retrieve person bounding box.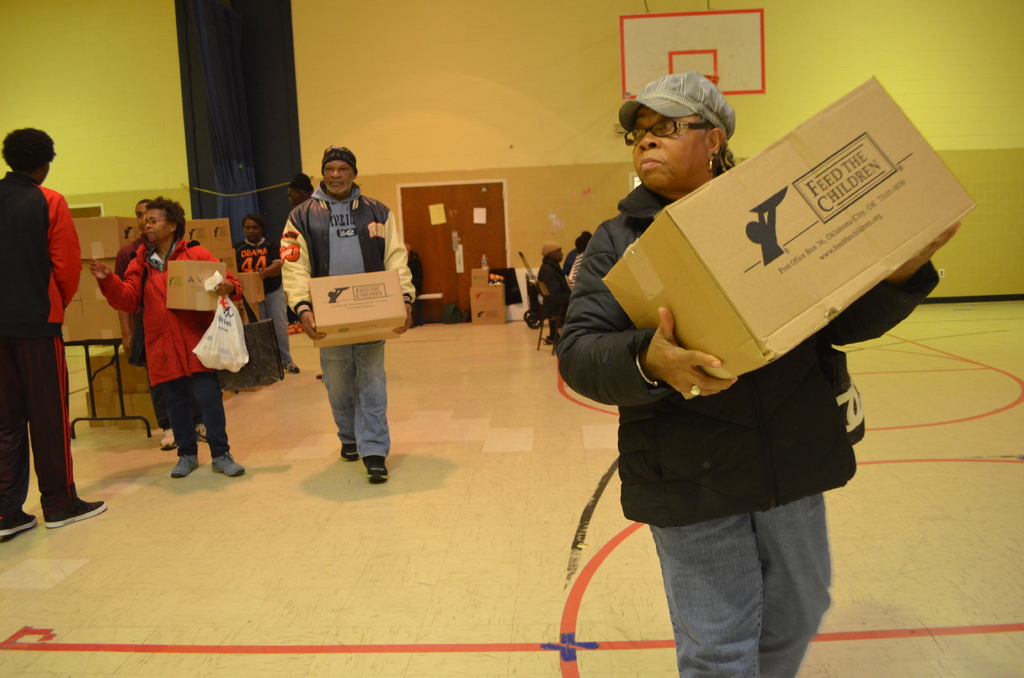
Bounding box: BBox(572, 227, 591, 286).
